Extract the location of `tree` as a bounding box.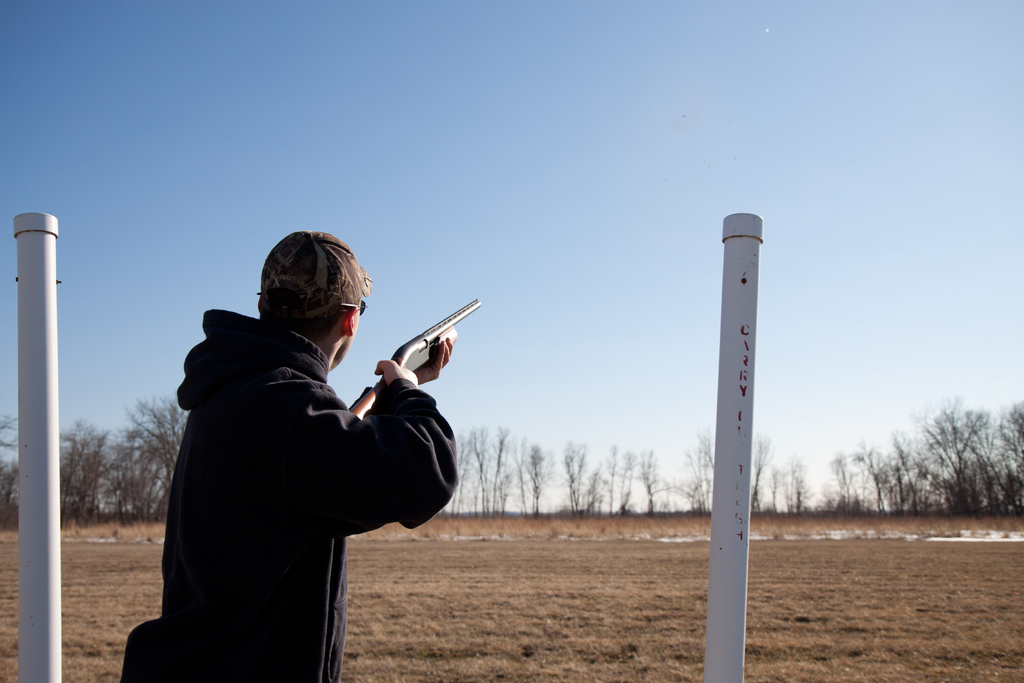
bbox=(58, 387, 191, 536).
